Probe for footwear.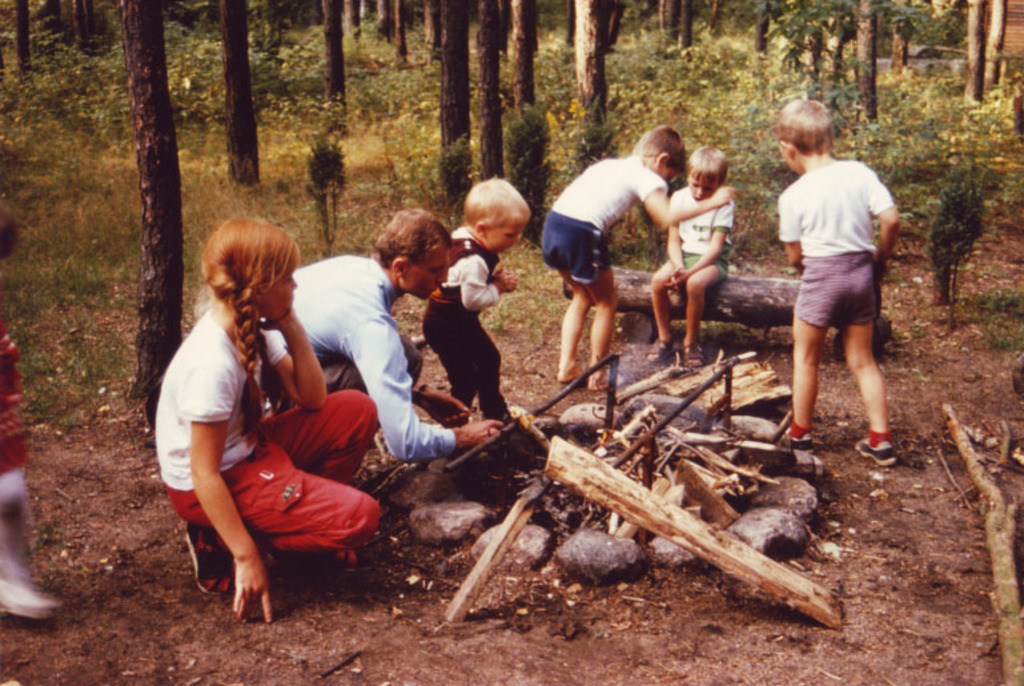
Probe result: x1=182 y1=523 x2=234 y2=595.
